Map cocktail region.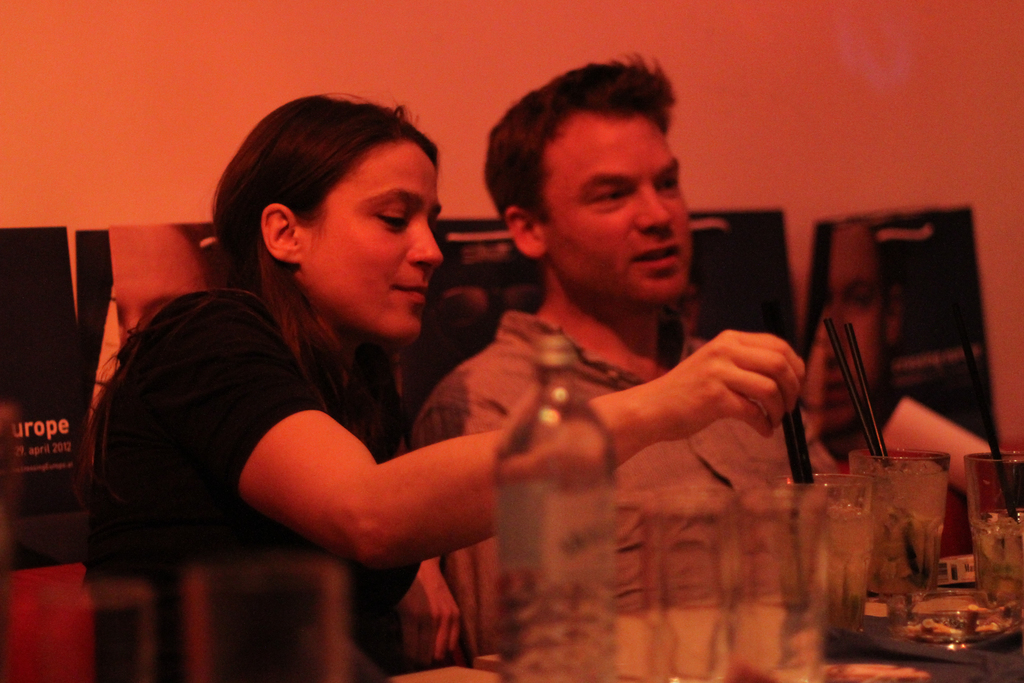
Mapped to x1=733, y1=479, x2=830, y2=682.
